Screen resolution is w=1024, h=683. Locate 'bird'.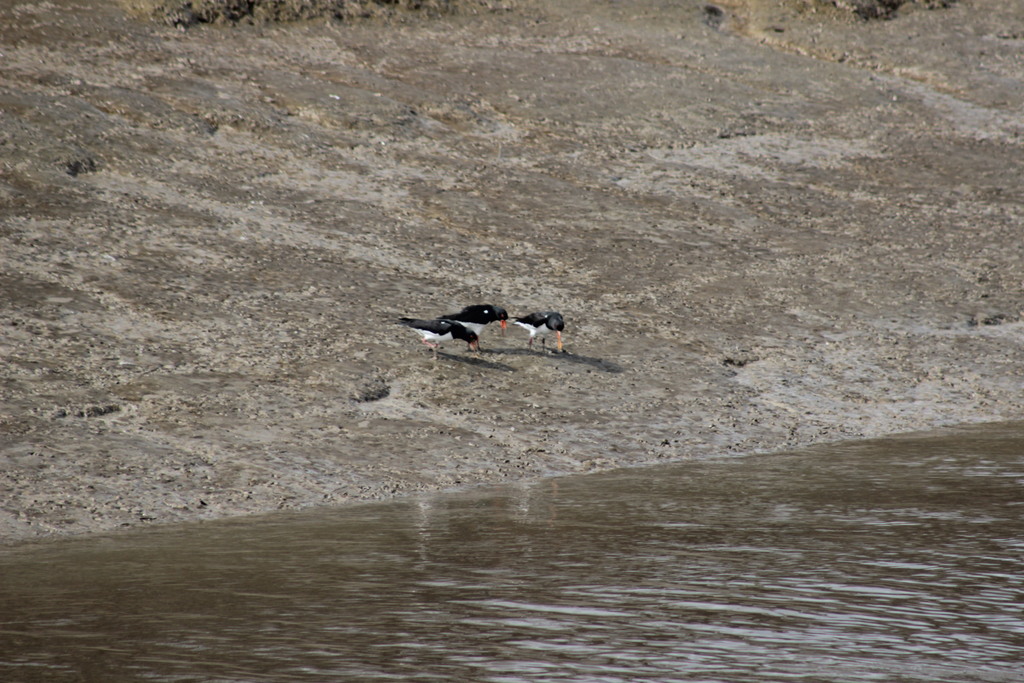
bbox(509, 306, 568, 355).
